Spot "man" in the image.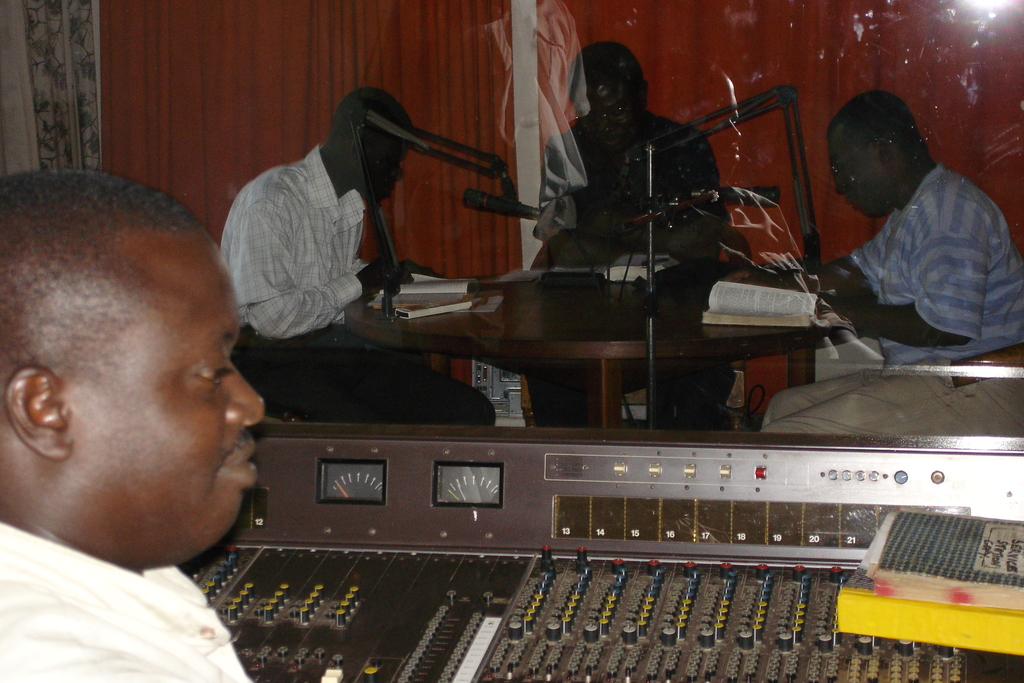
"man" found at bbox(223, 77, 495, 427).
